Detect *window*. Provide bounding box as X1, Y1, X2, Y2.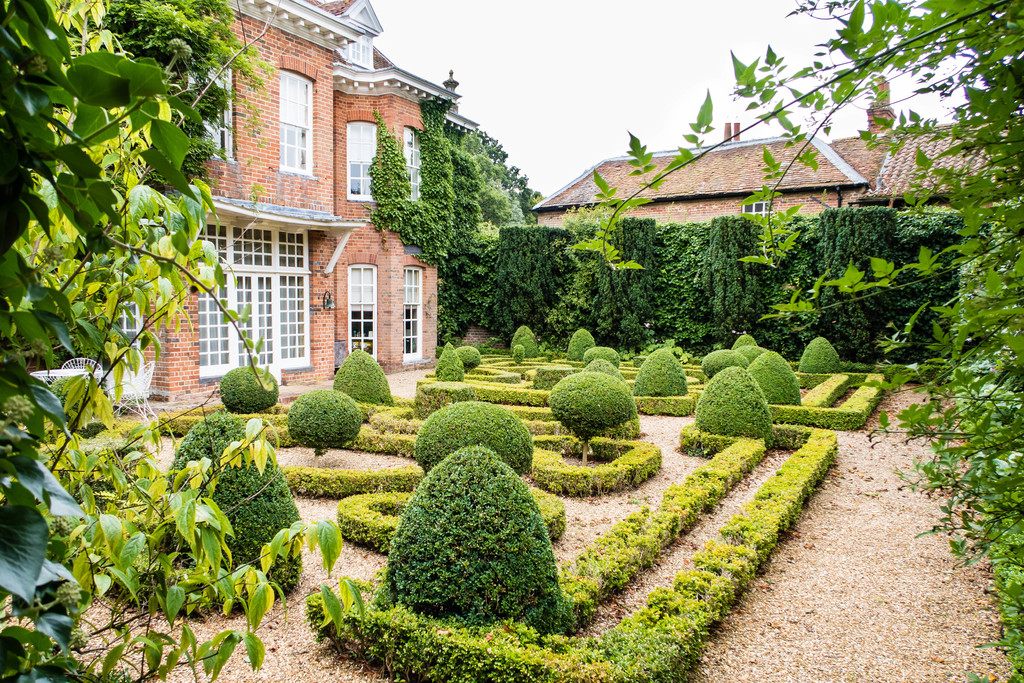
109, 244, 141, 368.
